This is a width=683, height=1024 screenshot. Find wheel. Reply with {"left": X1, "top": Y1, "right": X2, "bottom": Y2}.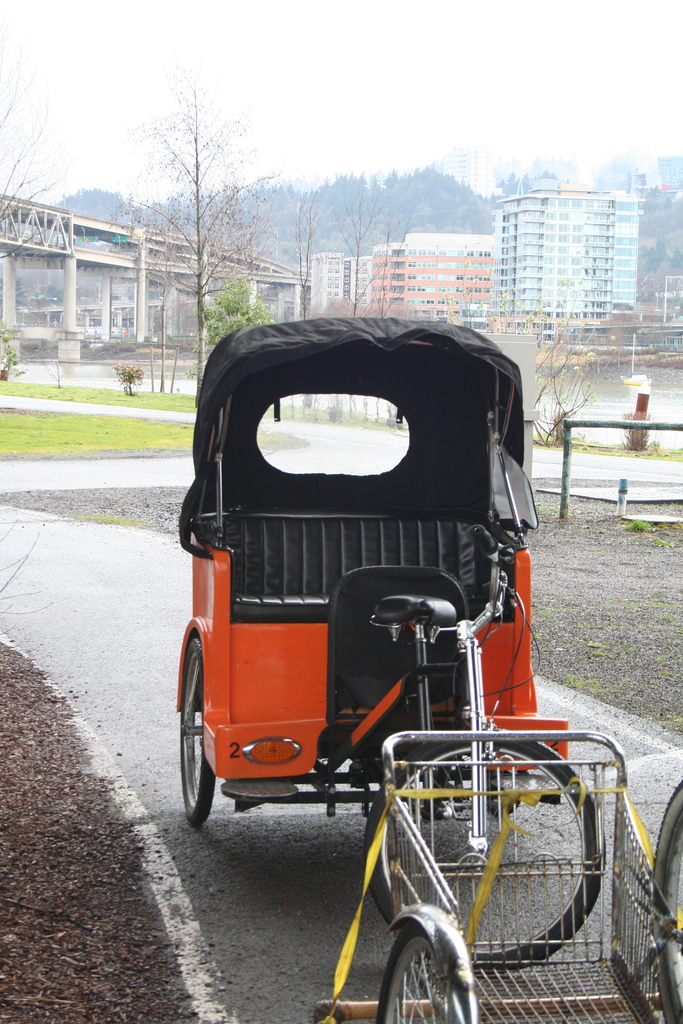
{"left": 485, "top": 769, "right": 525, "bottom": 820}.
